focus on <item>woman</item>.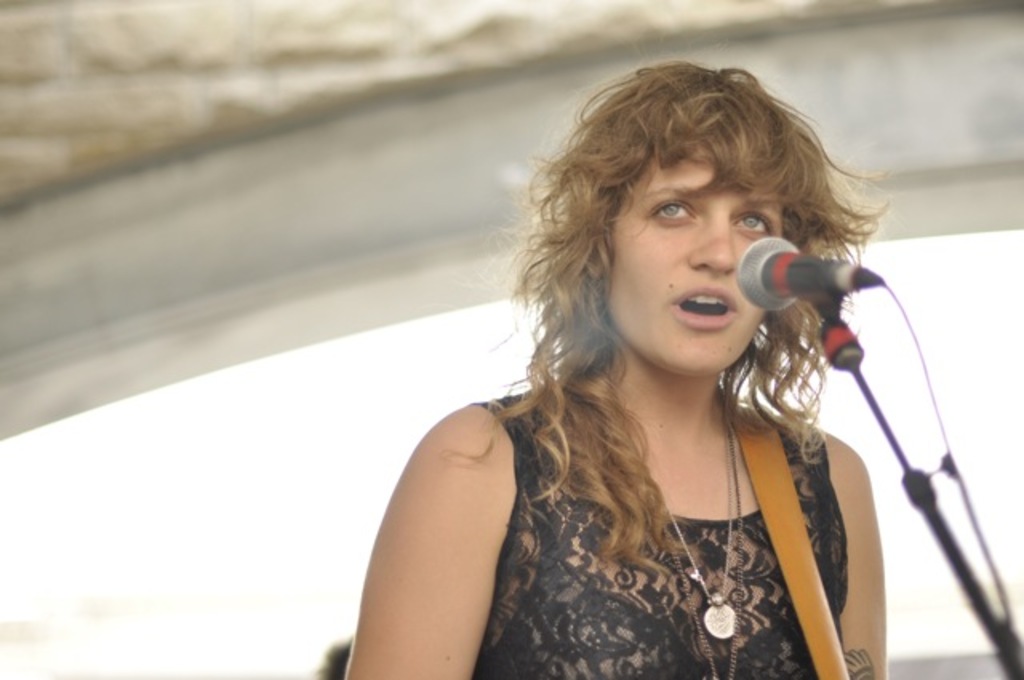
Focused at 323/48/962/679.
